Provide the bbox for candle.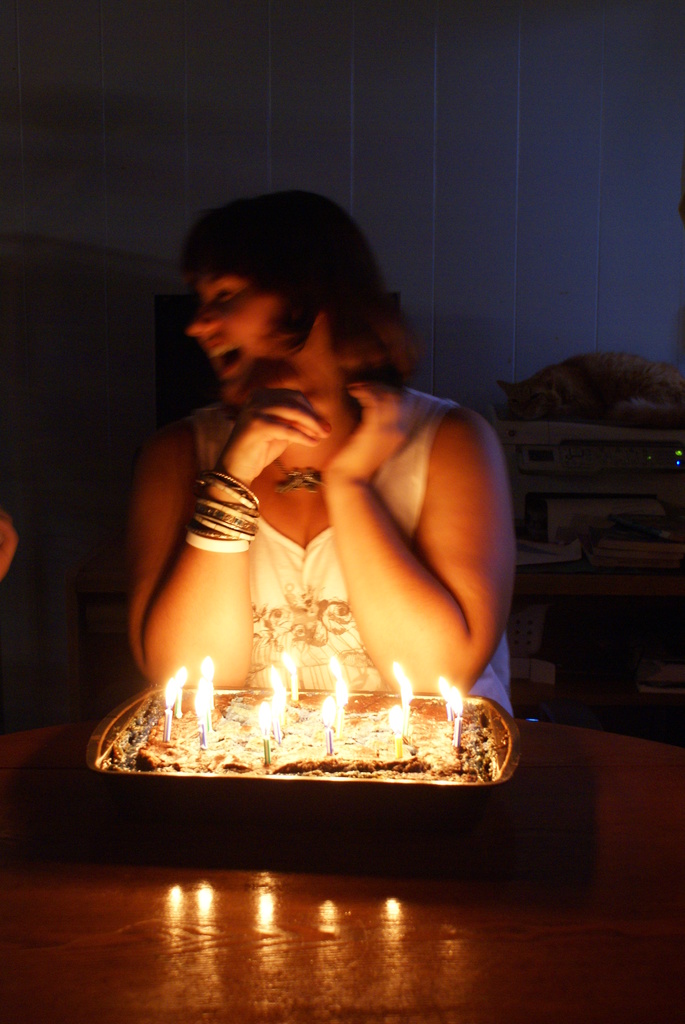
BBox(321, 698, 335, 760).
